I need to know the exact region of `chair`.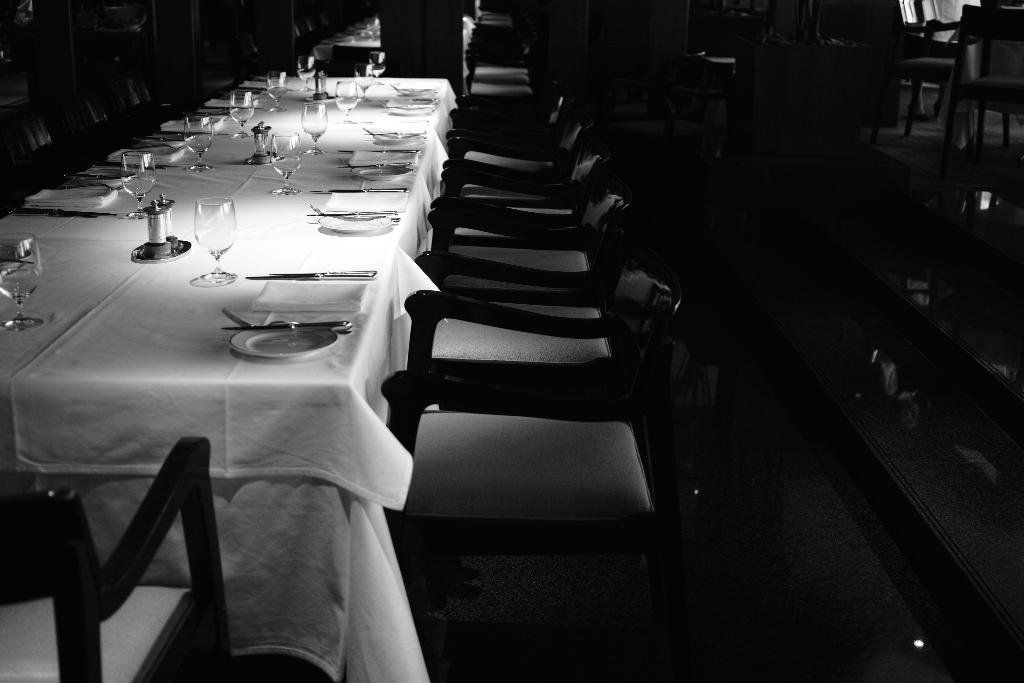
Region: 380,263,698,682.
